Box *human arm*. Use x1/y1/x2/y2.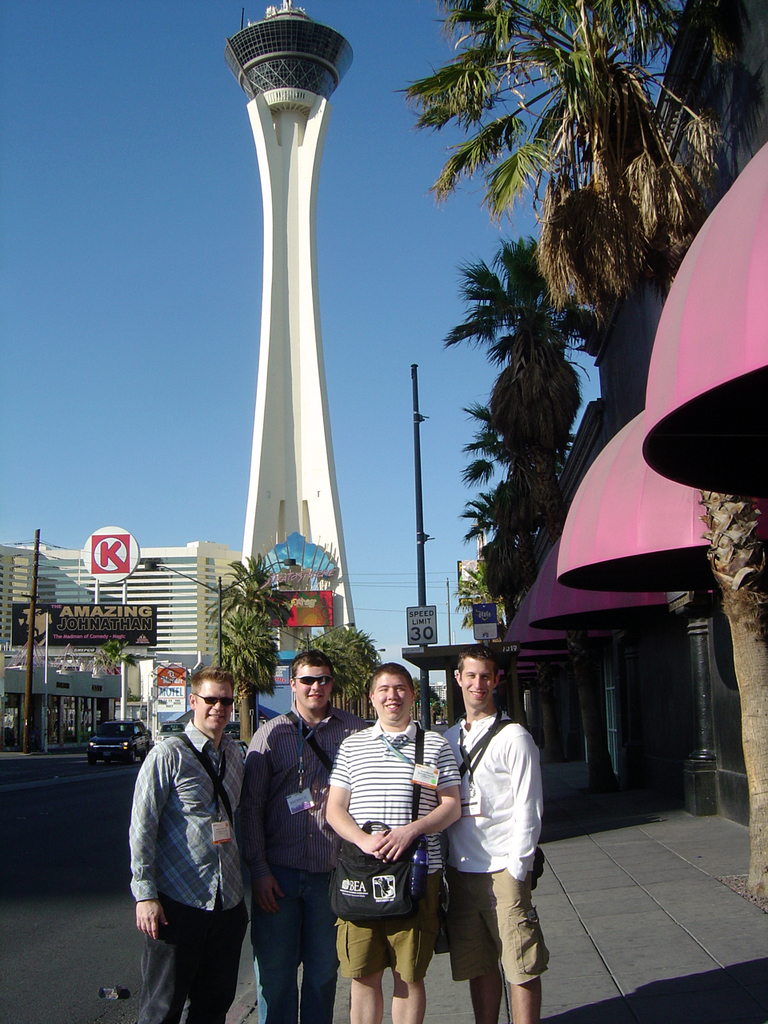
322/745/382/860.
